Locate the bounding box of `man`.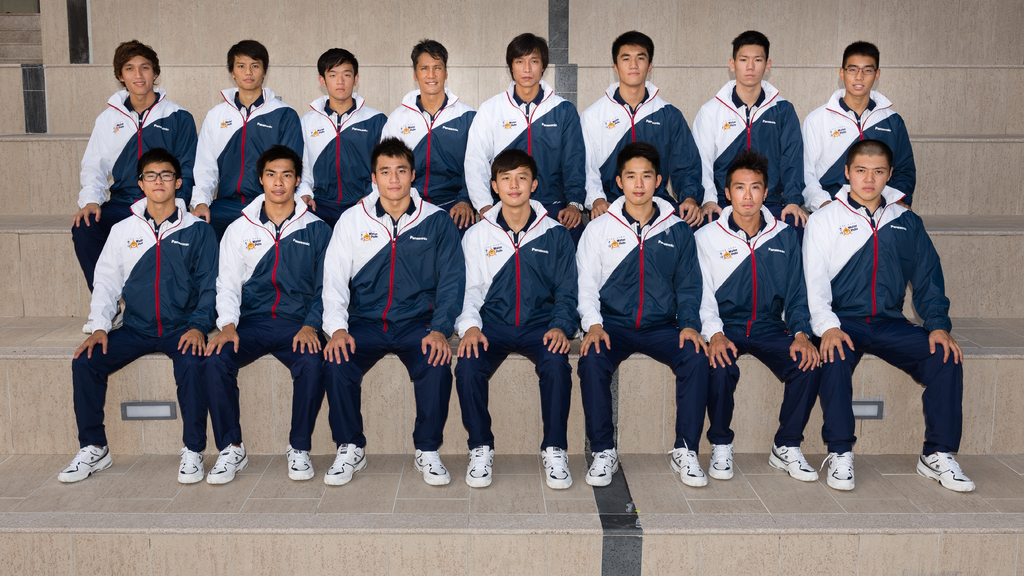
Bounding box: rect(691, 154, 824, 487).
